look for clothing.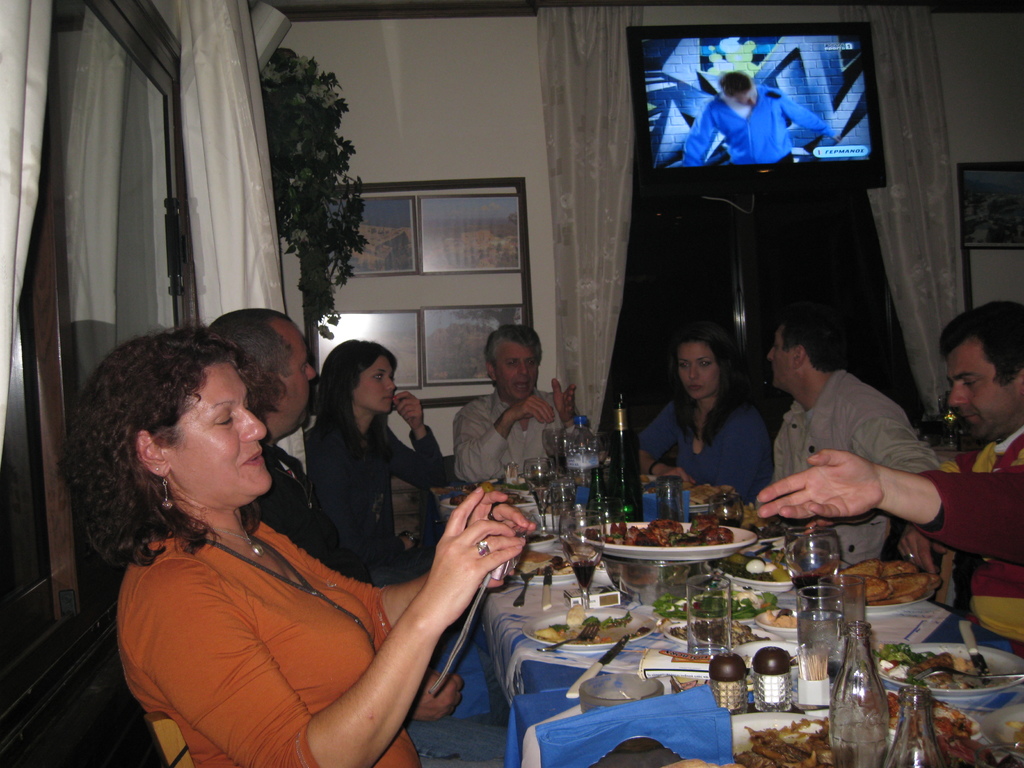
Found: [451, 387, 596, 485].
